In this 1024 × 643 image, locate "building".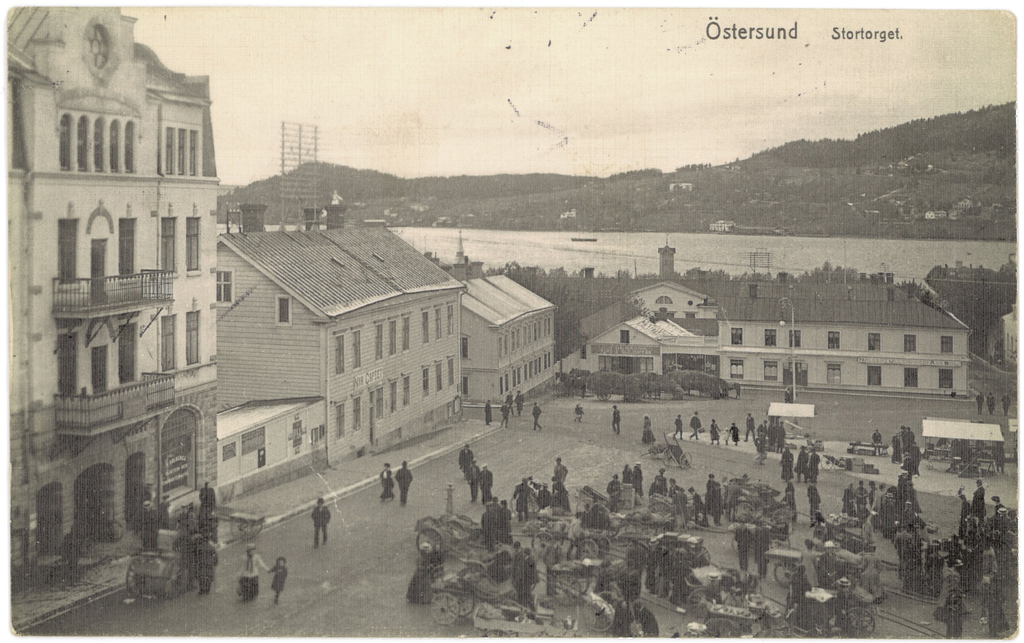
Bounding box: <box>456,273,557,409</box>.
